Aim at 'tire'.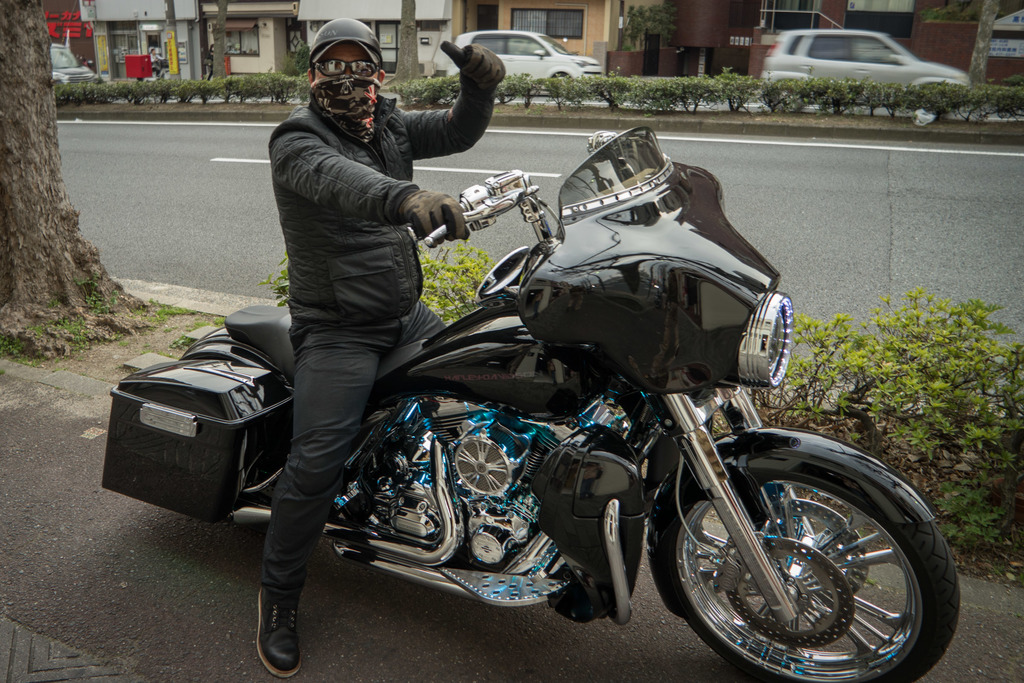
Aimed at <bbox>547, 72, 575, 102</bbox>.
